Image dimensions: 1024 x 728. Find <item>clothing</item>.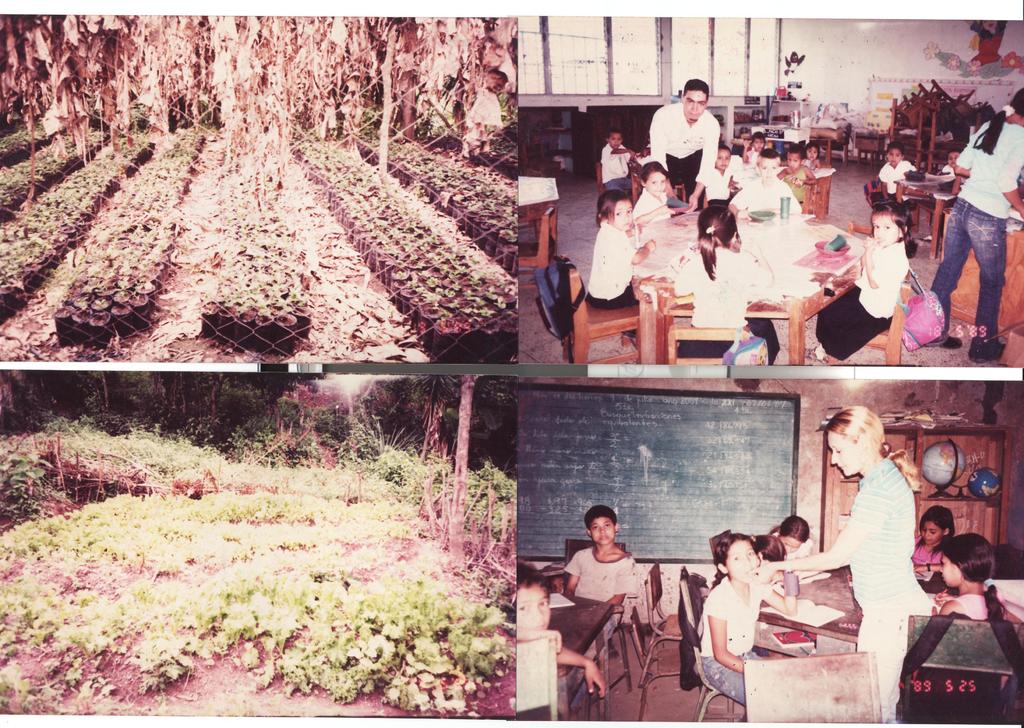
region(908, 535, 941, 565).
